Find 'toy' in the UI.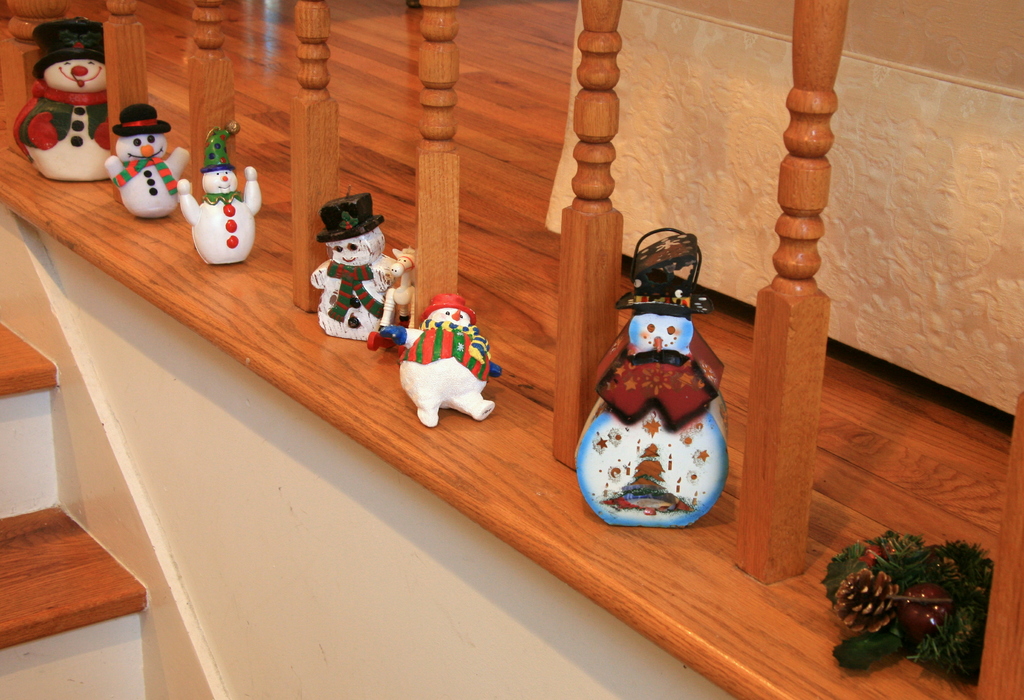
UI element at <bbox>12, 16, 111, 183</bbox>.
